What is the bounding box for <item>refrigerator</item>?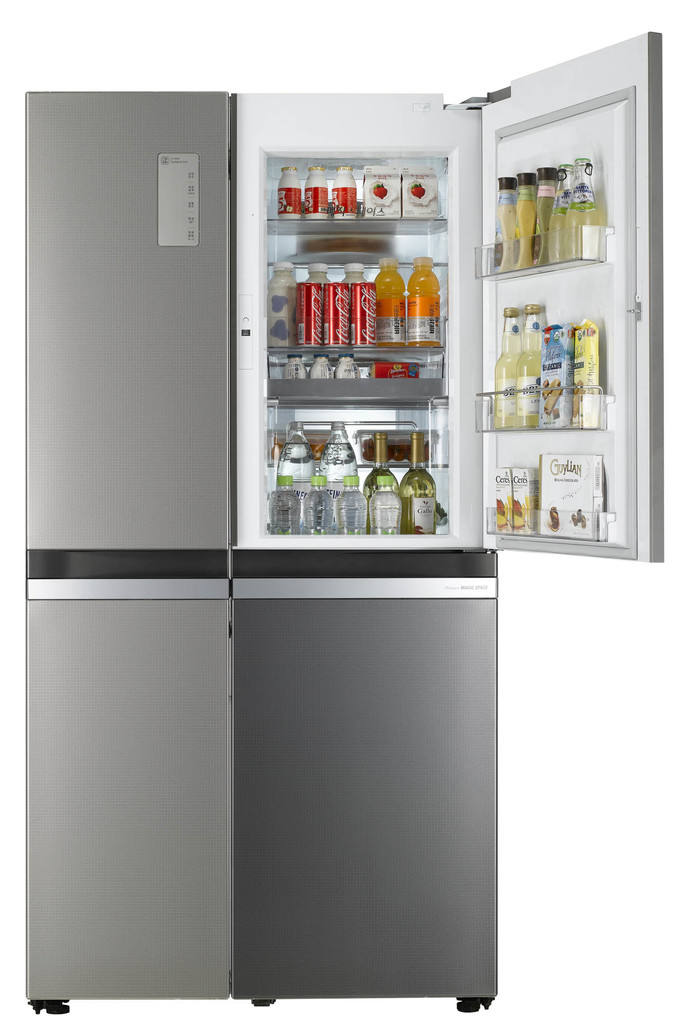
(left=22, top=29, right=669, bottom=1016).
